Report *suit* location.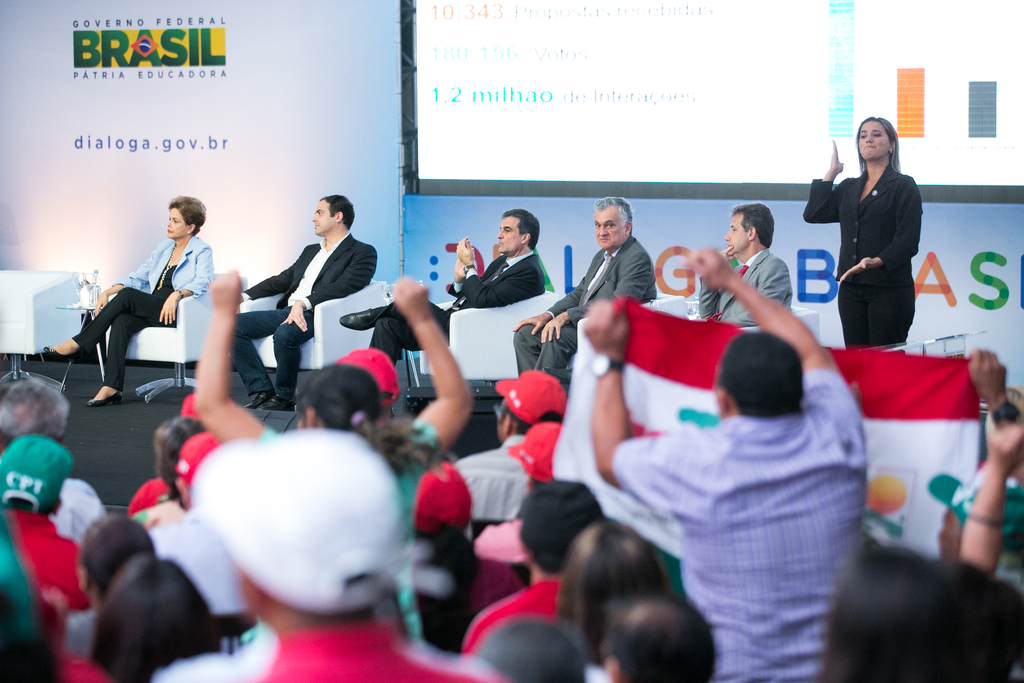
Report: bbox=(511, 235, 656, 378).
